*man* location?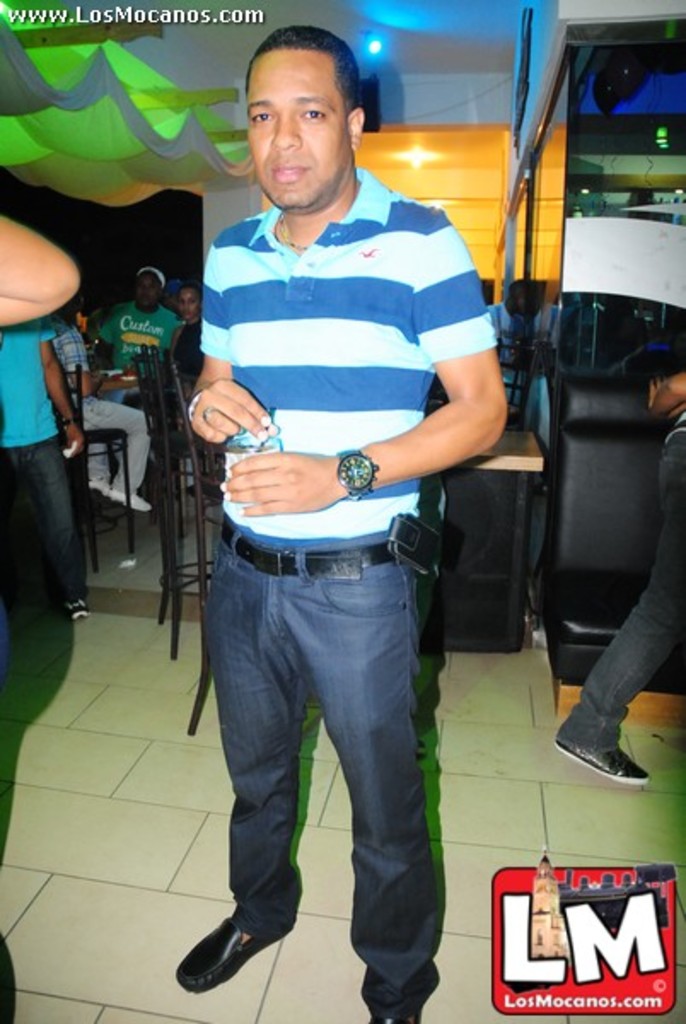
box=[0, 312, 90, 620]
